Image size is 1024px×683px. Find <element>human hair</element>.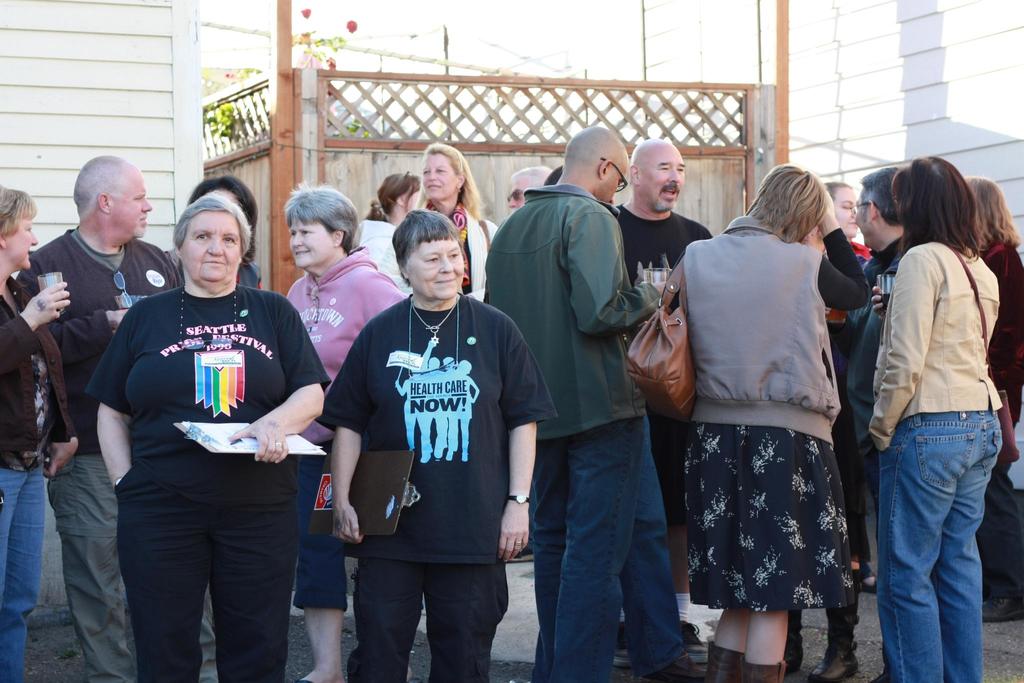
[506, 164, 556, 189].
